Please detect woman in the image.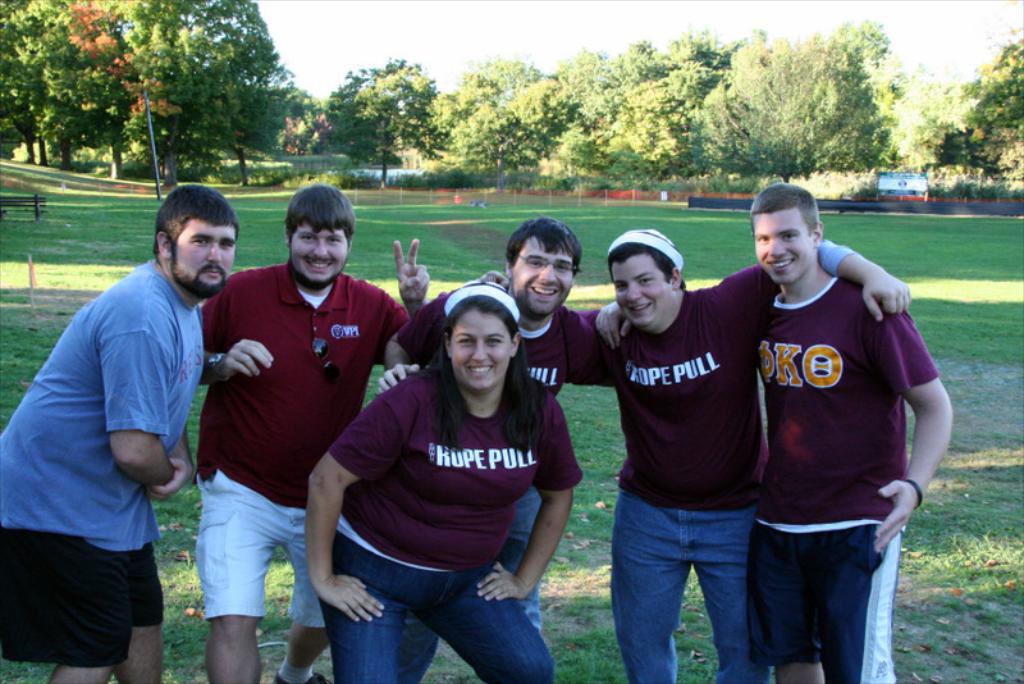
<bbox>306, 259, 579, 683</bbox>.
